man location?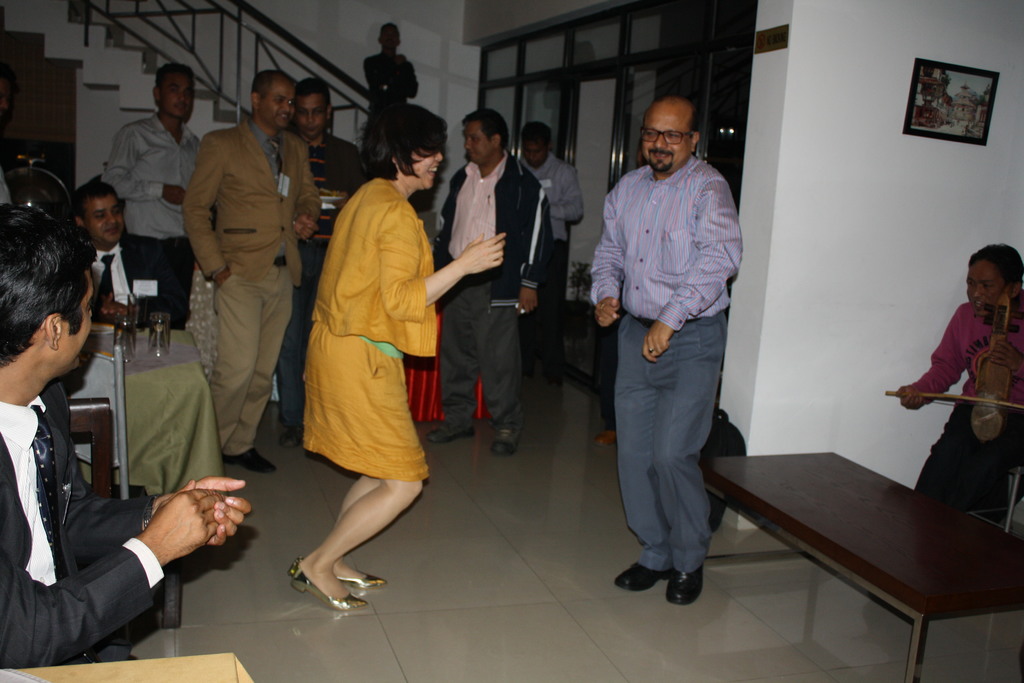
Rect(519, 124, 584, 346)
